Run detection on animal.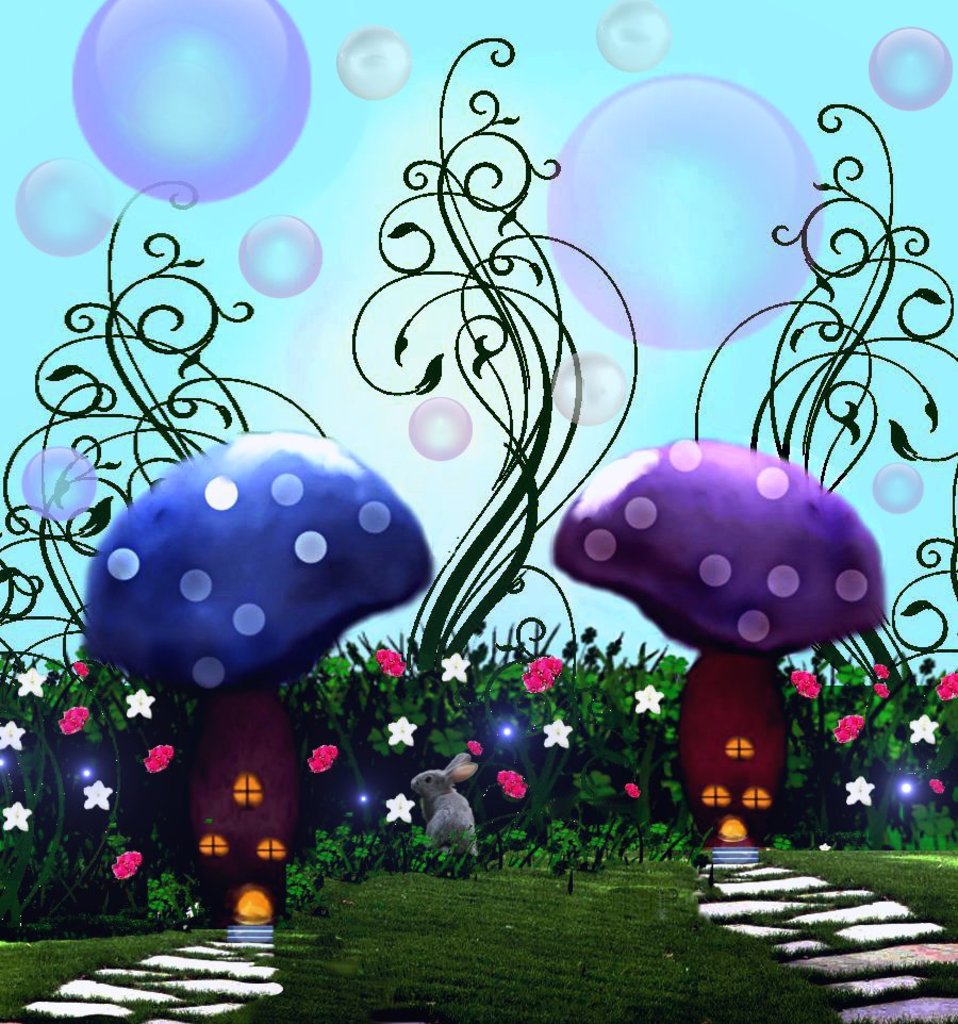
Result: pyautogui.locateOnScreen(399, 740, 479, 843).
